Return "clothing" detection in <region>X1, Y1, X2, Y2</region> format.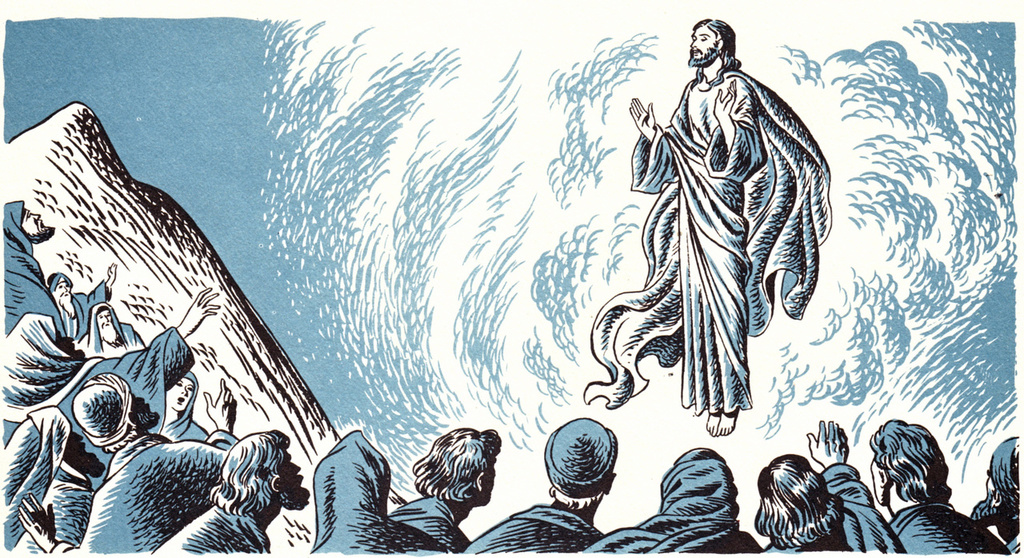
<region>54, 432, 238, 557</region>.
